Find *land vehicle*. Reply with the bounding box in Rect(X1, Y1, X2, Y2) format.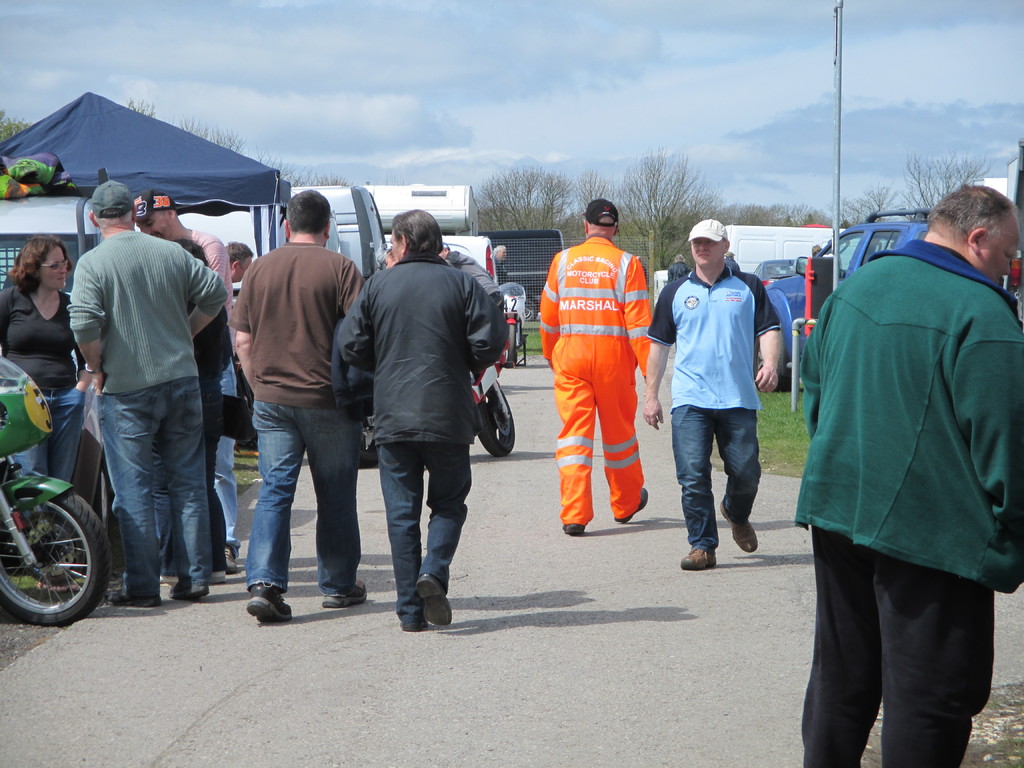
Rect(756, 207, 932, 389).
